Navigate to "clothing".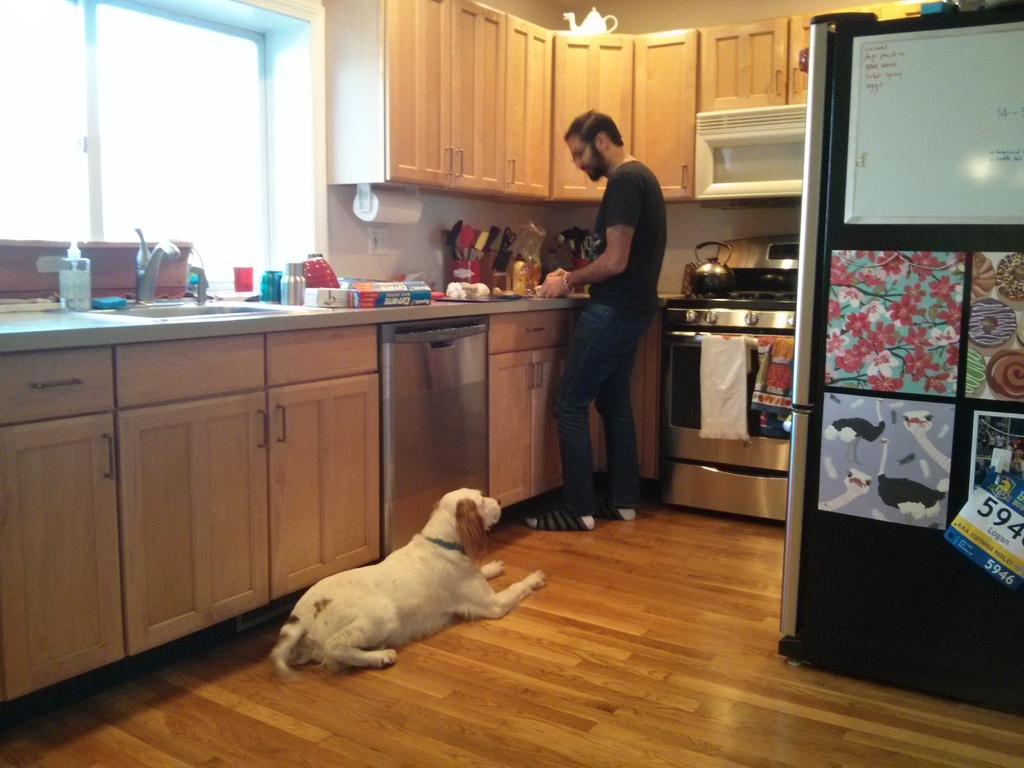
Navigation target: Rect(583, 161, 669, 310).
